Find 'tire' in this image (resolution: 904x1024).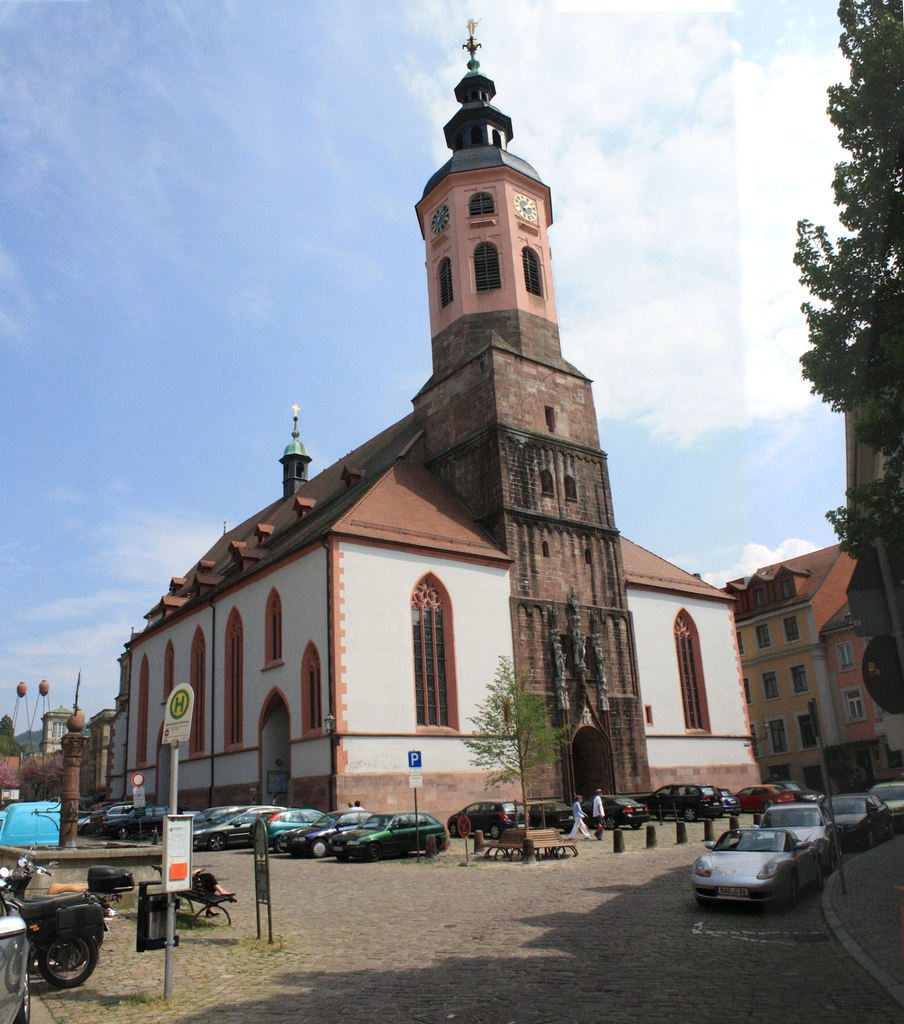
<region>206, 835, 228, 850</region>.
